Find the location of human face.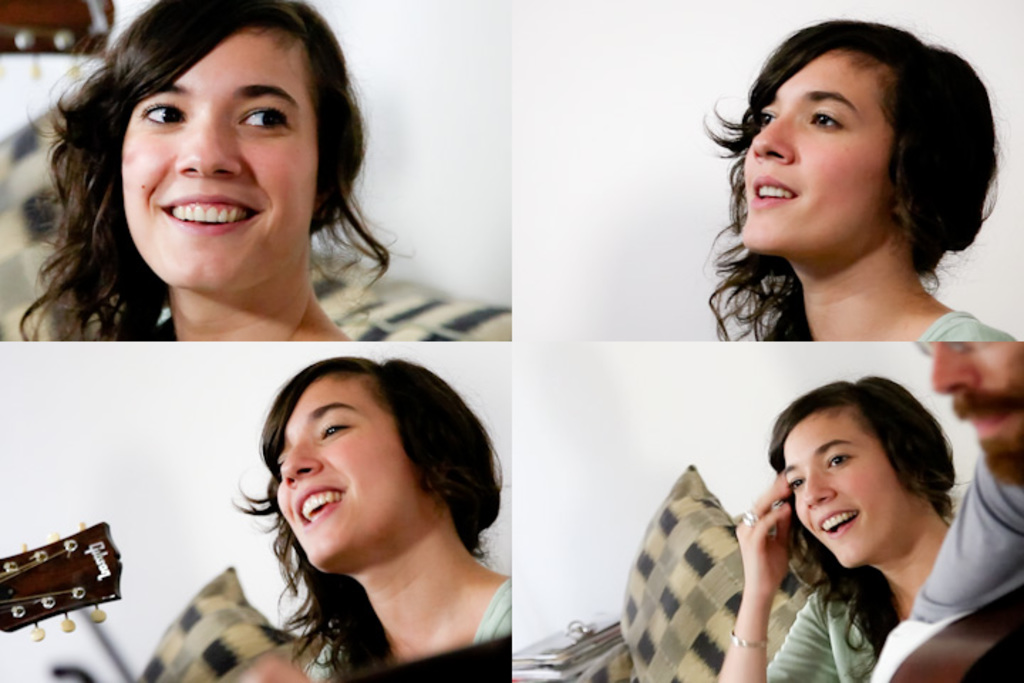
Location: bbox=[784, 408, 916, 566].
